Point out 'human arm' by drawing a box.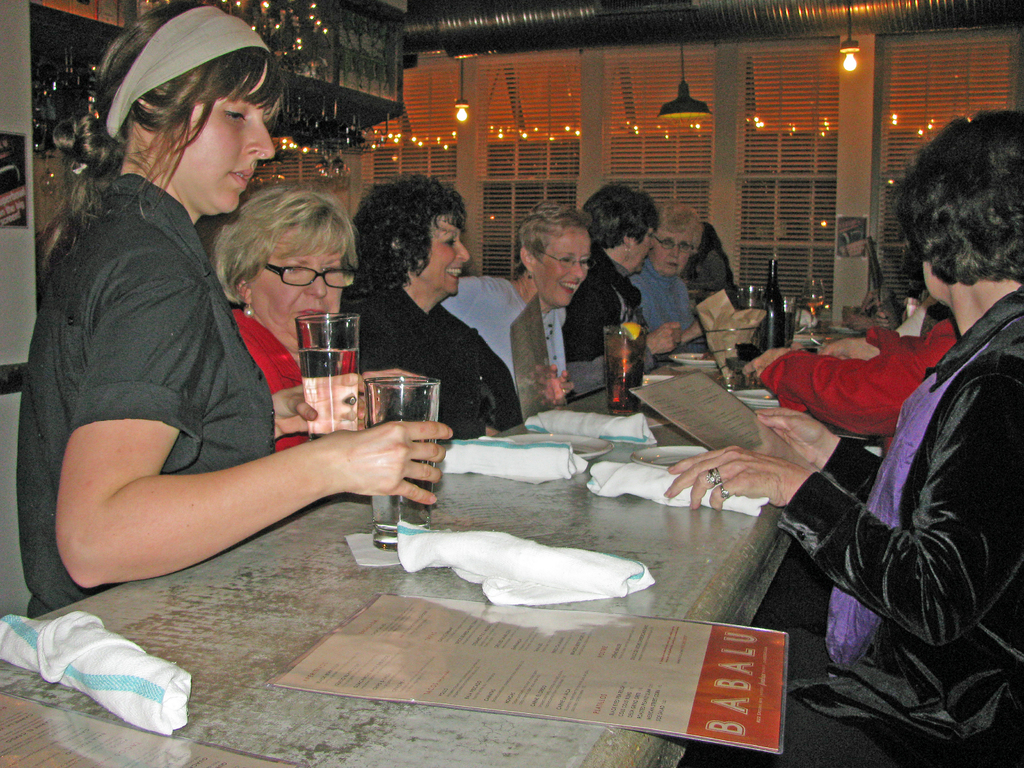
(238, 311, 442, 442).
